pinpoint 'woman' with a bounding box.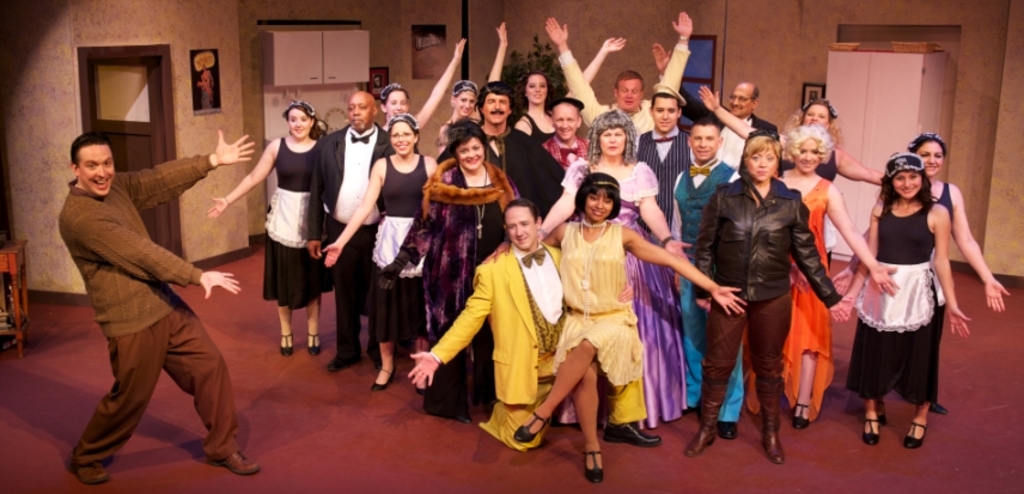
{"x1": 695, "y1": 78, "x2": 900, "y2": 239}.
